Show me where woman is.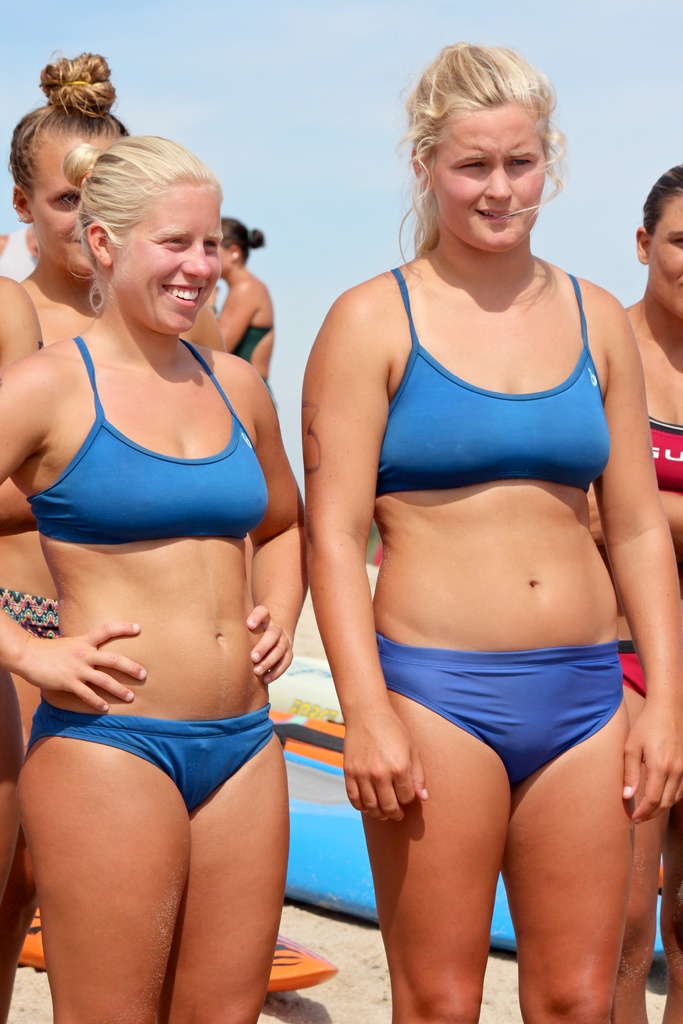
woman is at {"left": 205, "top": 218, "right": 273, "bottom": 398}.
